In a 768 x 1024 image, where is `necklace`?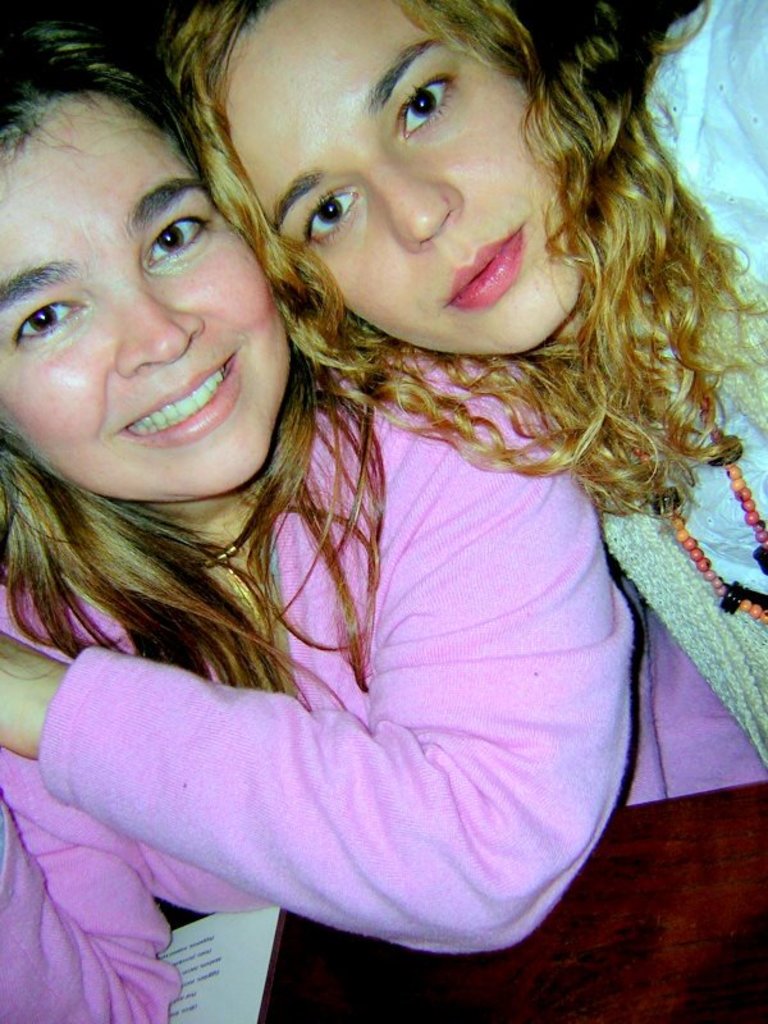
bbox=(173, 462, 273, 643).
